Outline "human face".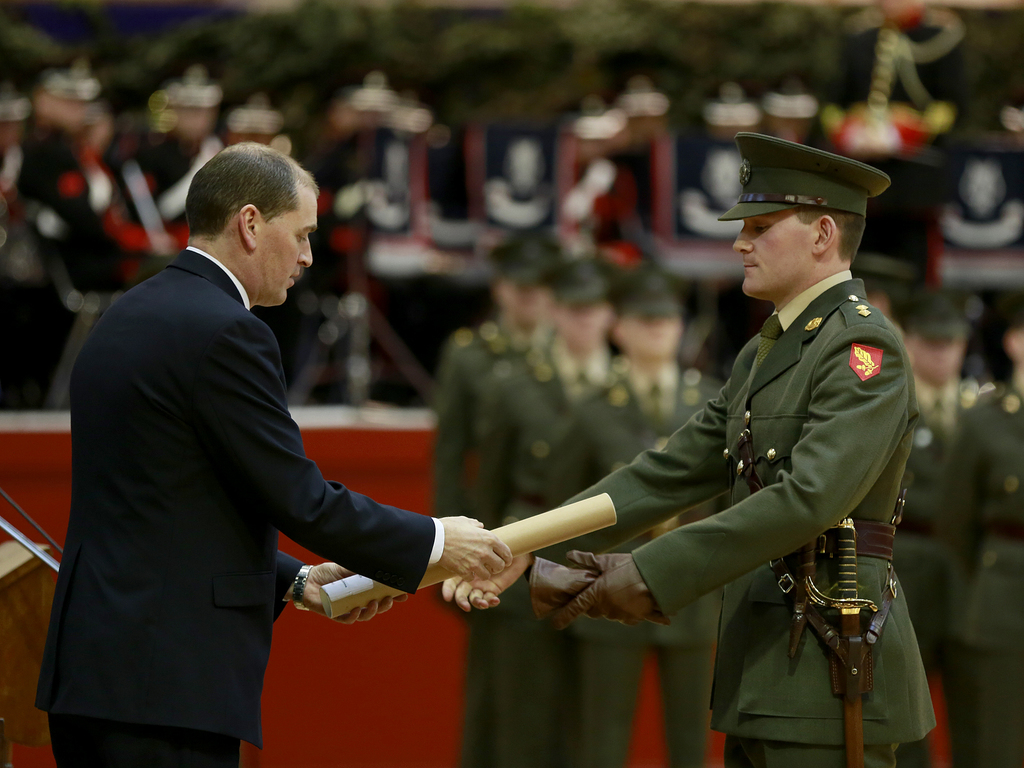
Outline: (left=262, top=188, right=320, bottom=306).
